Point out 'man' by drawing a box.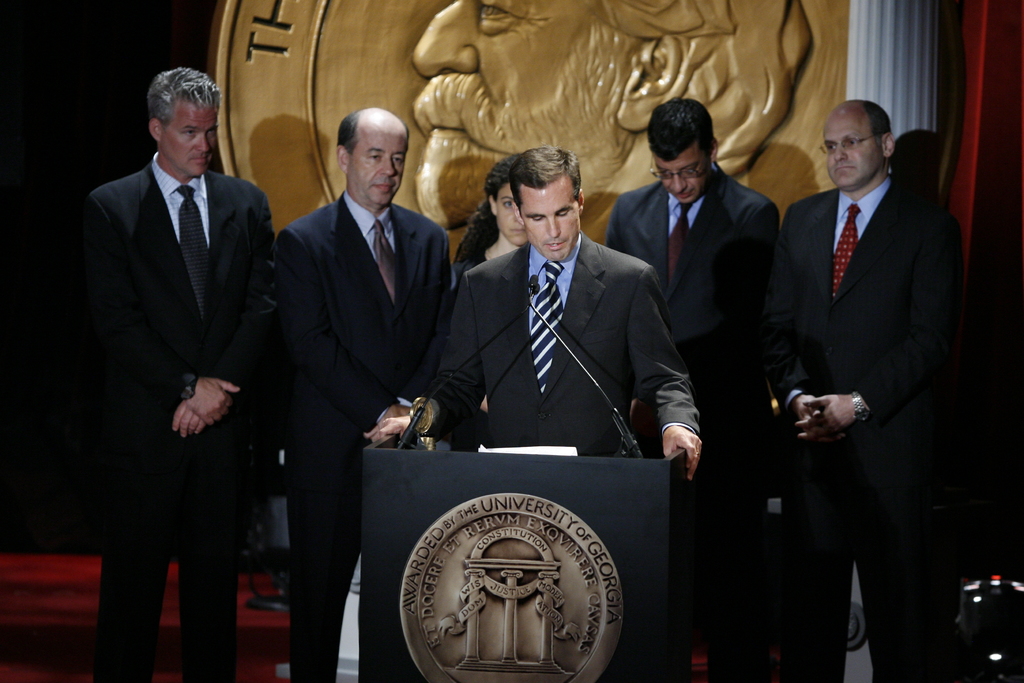
x1=77, y1=62, x2=265, y2=682.
